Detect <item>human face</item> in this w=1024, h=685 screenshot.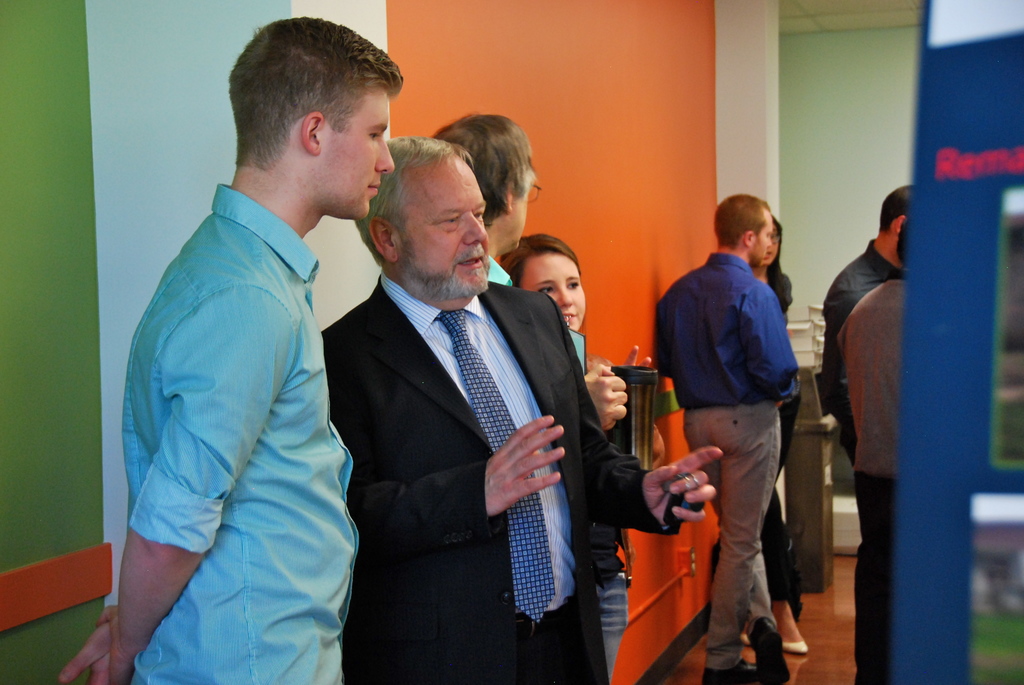
Detection: Rect(751, 214, 772, 268).
